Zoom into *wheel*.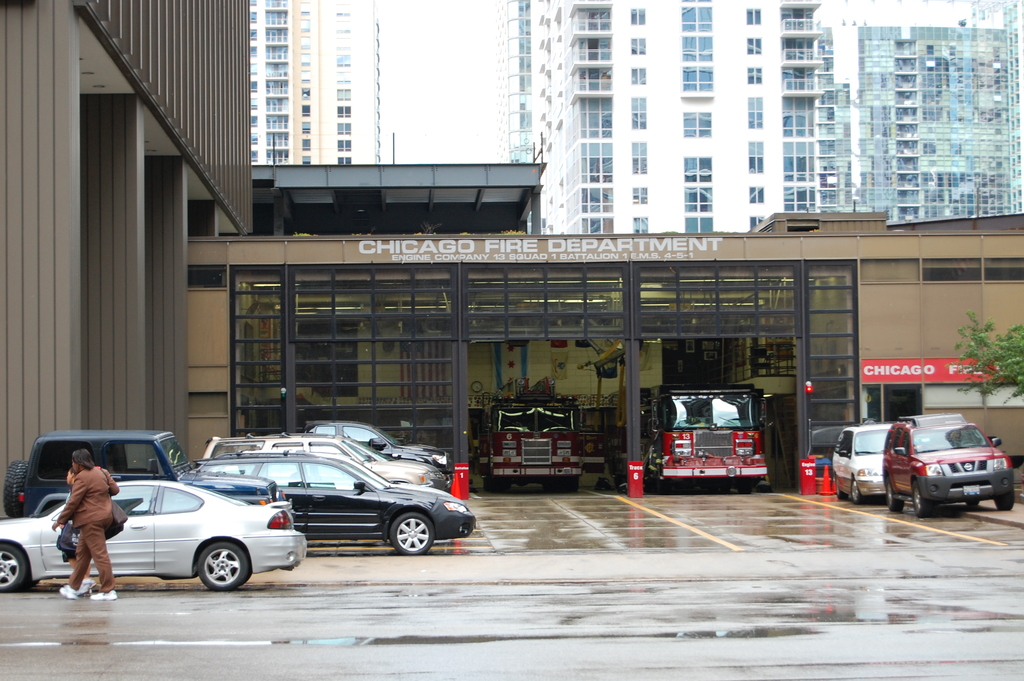
Zoom target: <box>391,511,436,555</box>.
